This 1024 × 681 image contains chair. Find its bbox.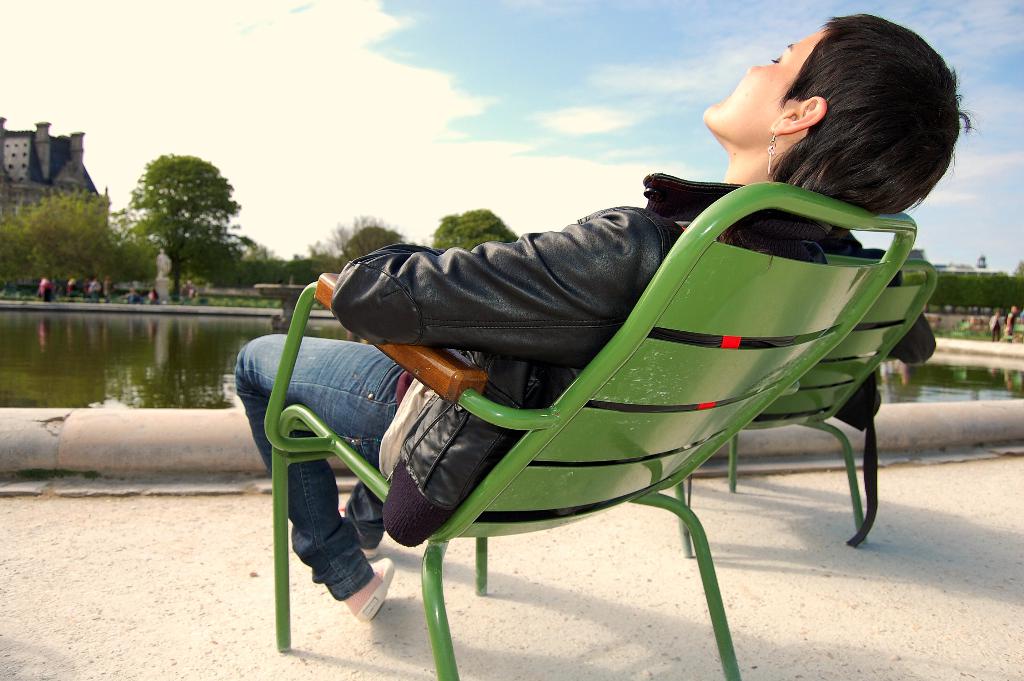
detection(260, 171, 932, 614).
